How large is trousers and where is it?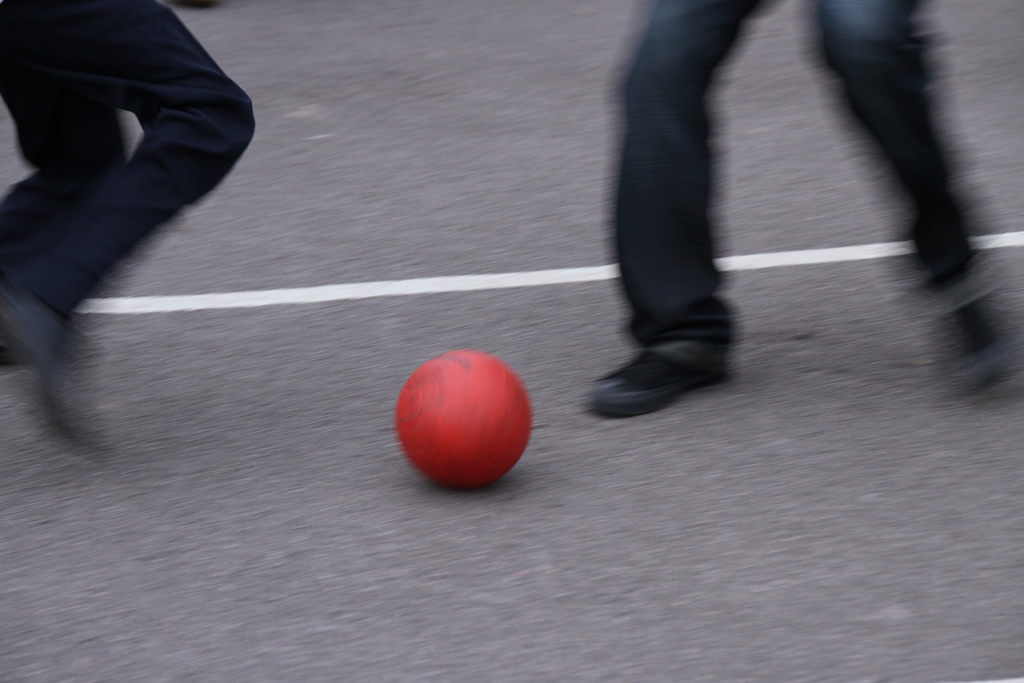
Bounding box: bbox=(607, 0, 1011, 337).
